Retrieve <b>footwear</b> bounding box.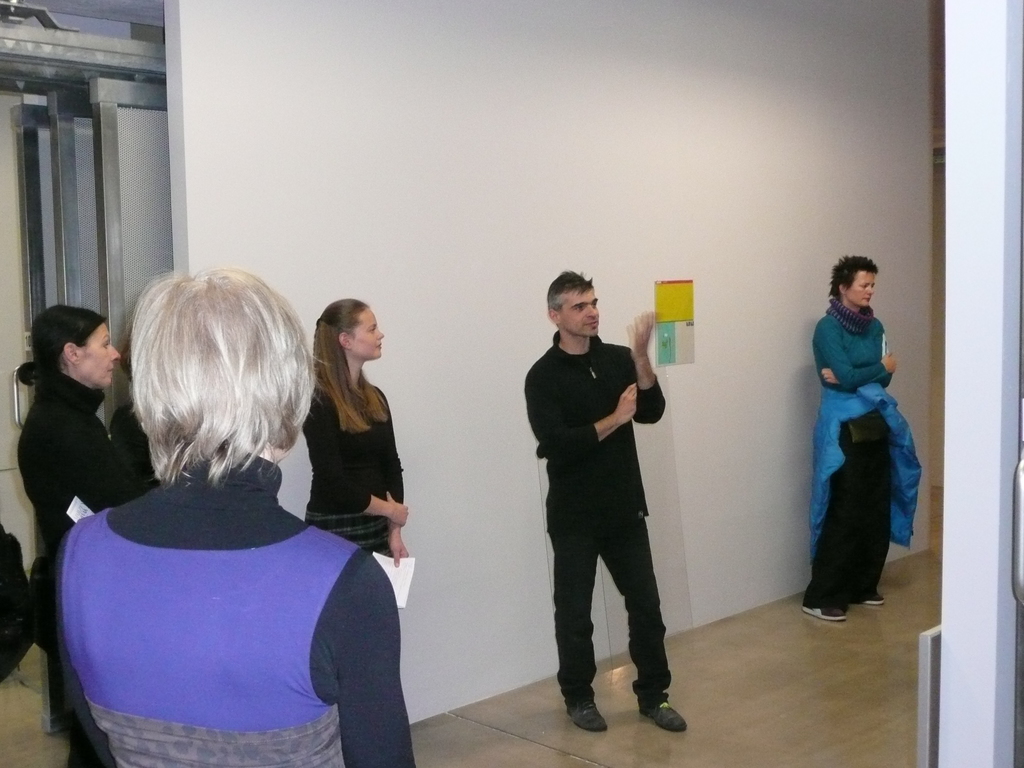
Bounding box: select_region(564, 698, 607, 736).
